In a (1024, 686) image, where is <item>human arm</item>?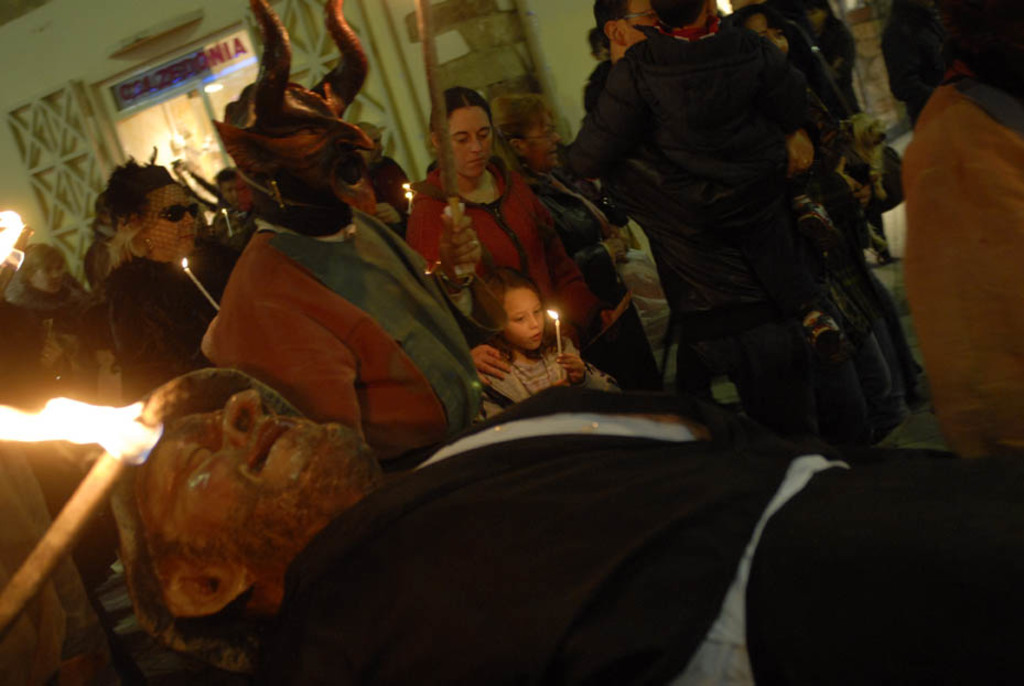
BBox(117, 266, 195, 405).
